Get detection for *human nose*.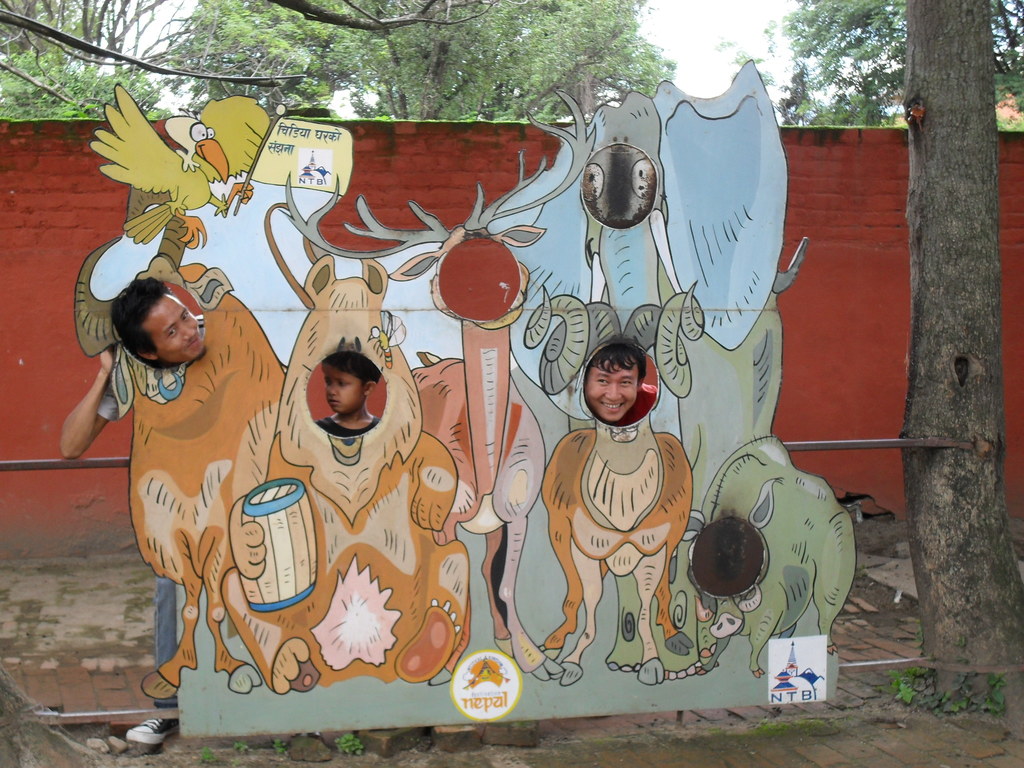
Detection: BBox(177, 321, 195, 341).
